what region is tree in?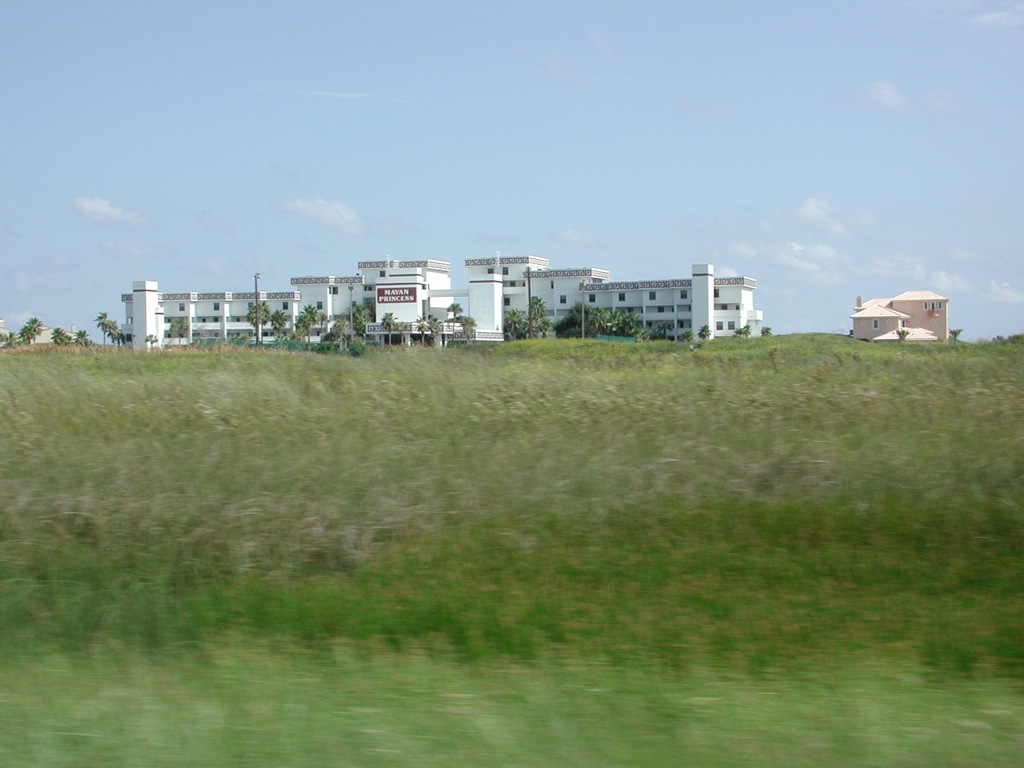
[430,314,438,350].
